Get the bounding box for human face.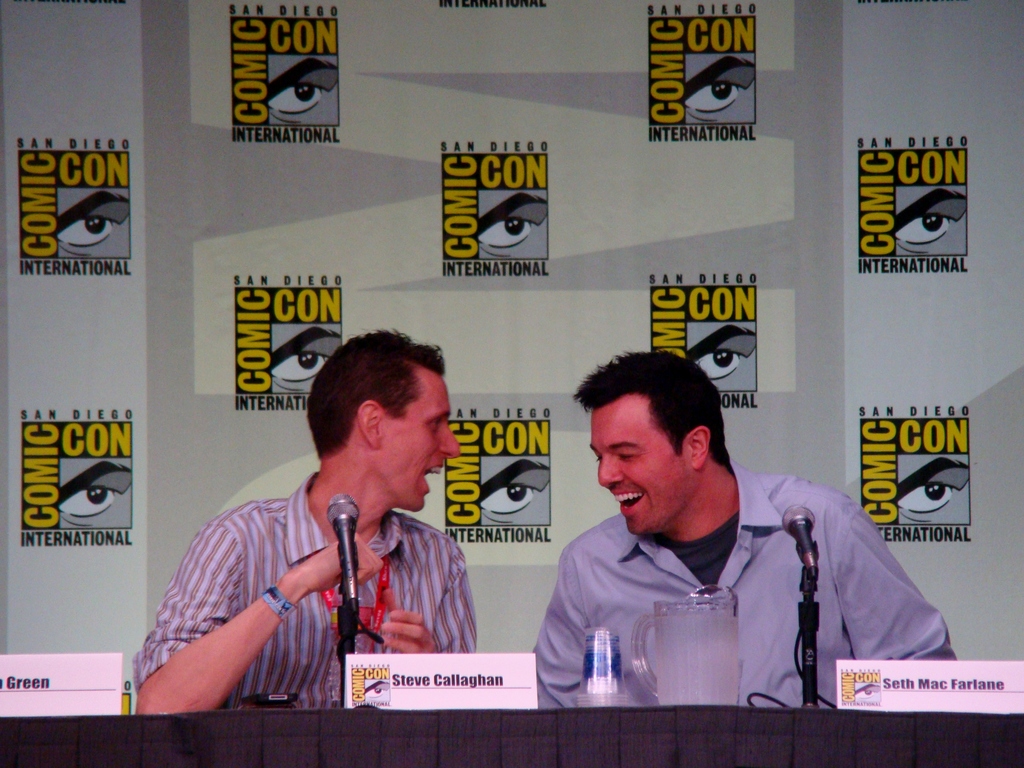
690:321:757:394.
